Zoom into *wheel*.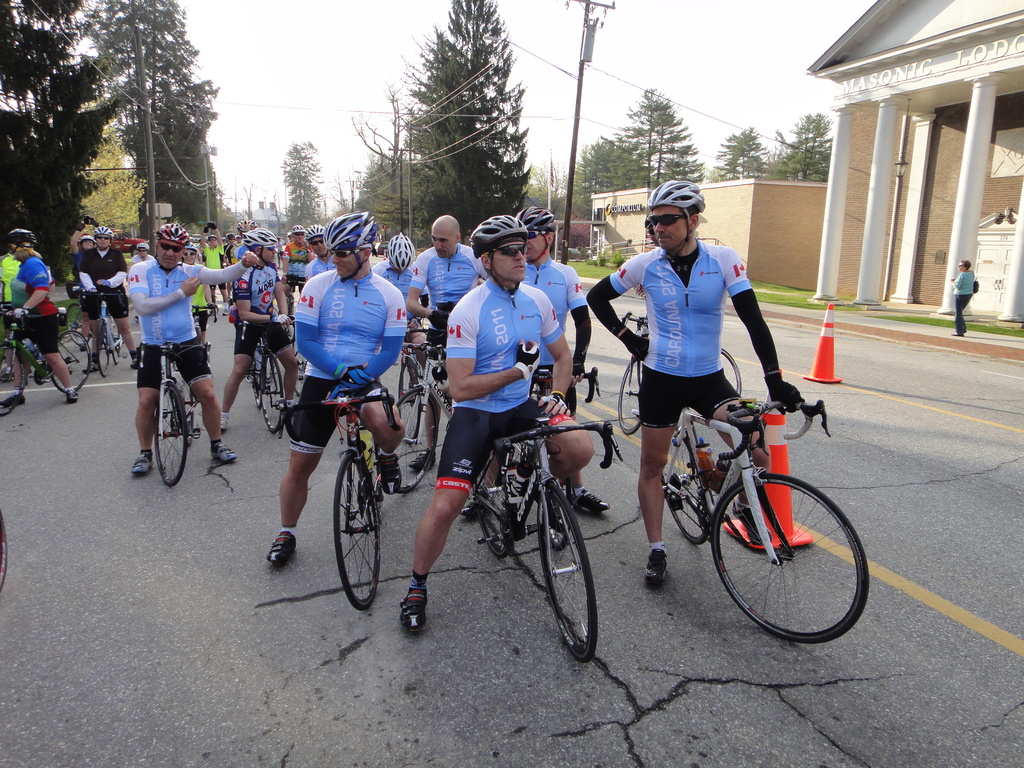
Zoom target: (154, 383, 192, 491).
